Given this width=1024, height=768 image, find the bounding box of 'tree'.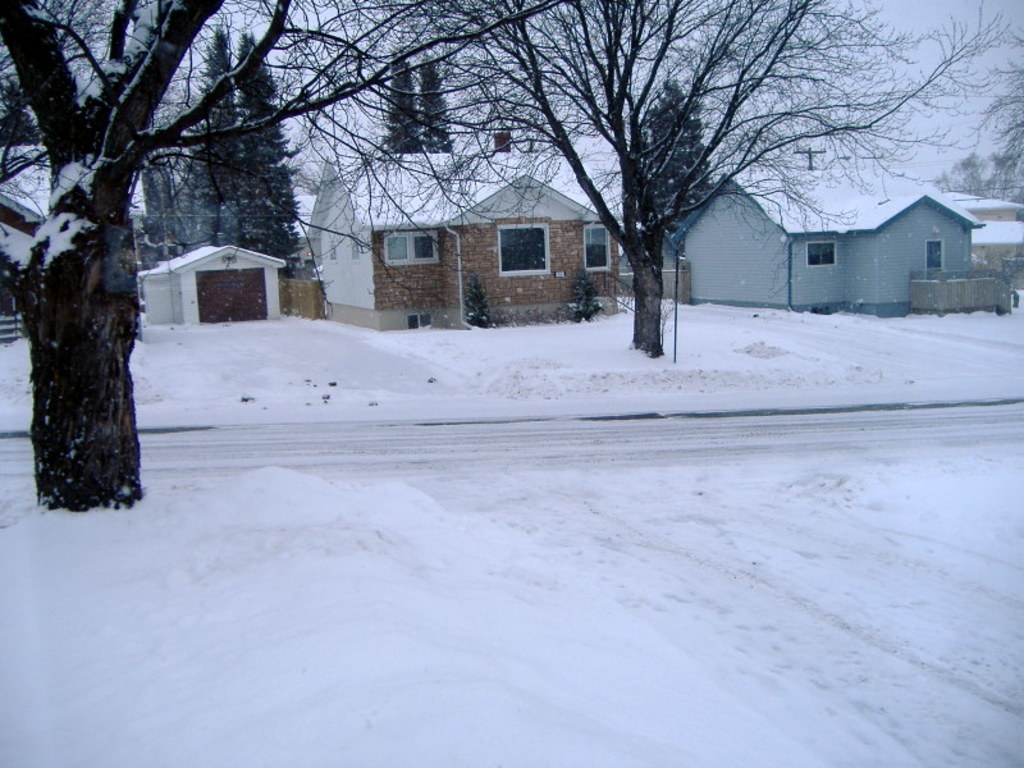
628 77 722 229.
